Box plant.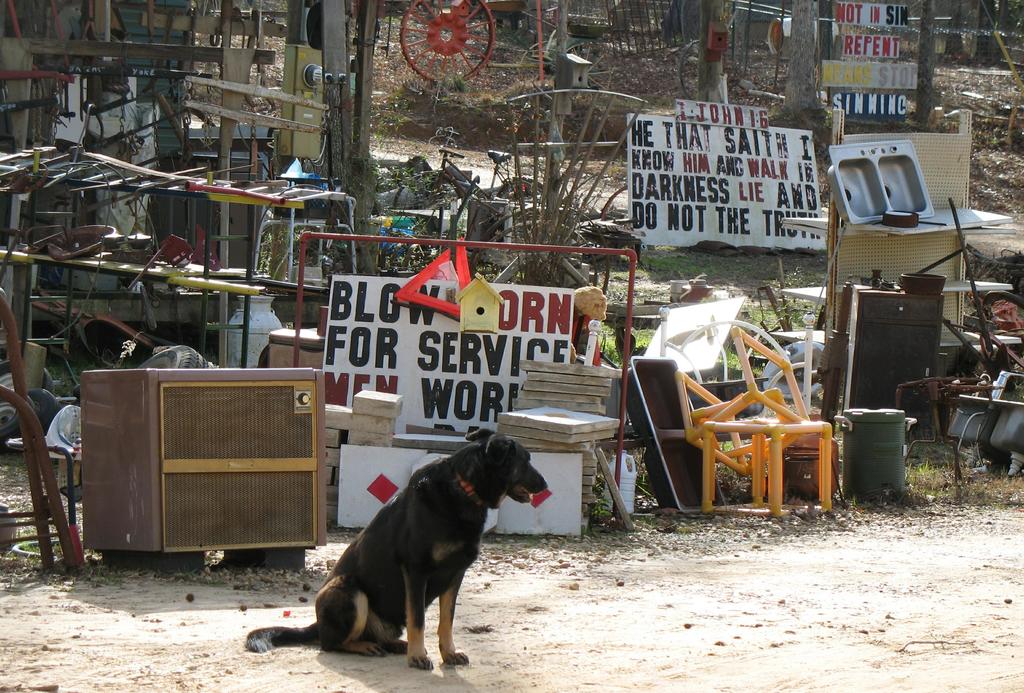
region(370, 75, 433, 136).
